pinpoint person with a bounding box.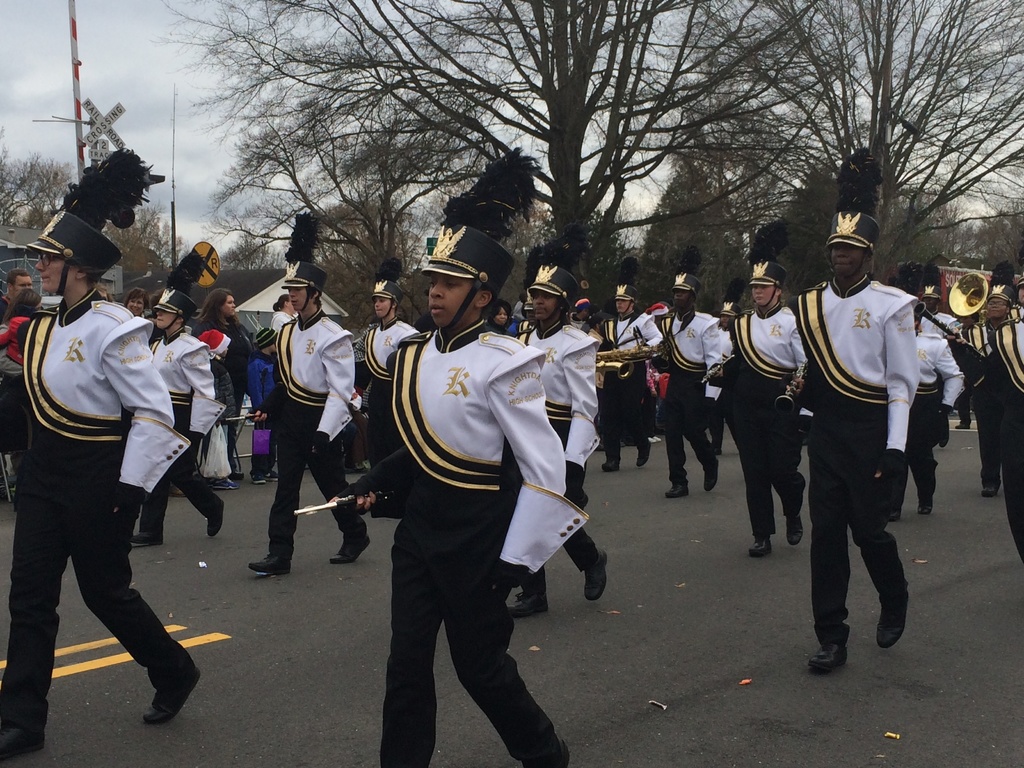
bbox=(0, 294, 17, 497).
